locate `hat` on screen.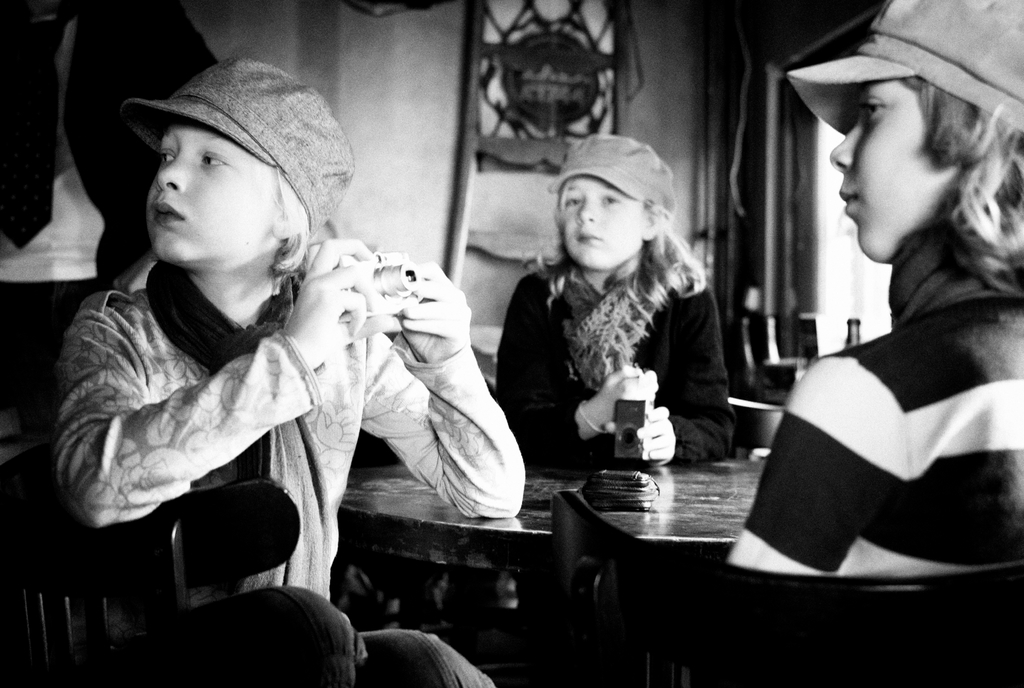
On screen at box=[120, 56, 356, 238].
